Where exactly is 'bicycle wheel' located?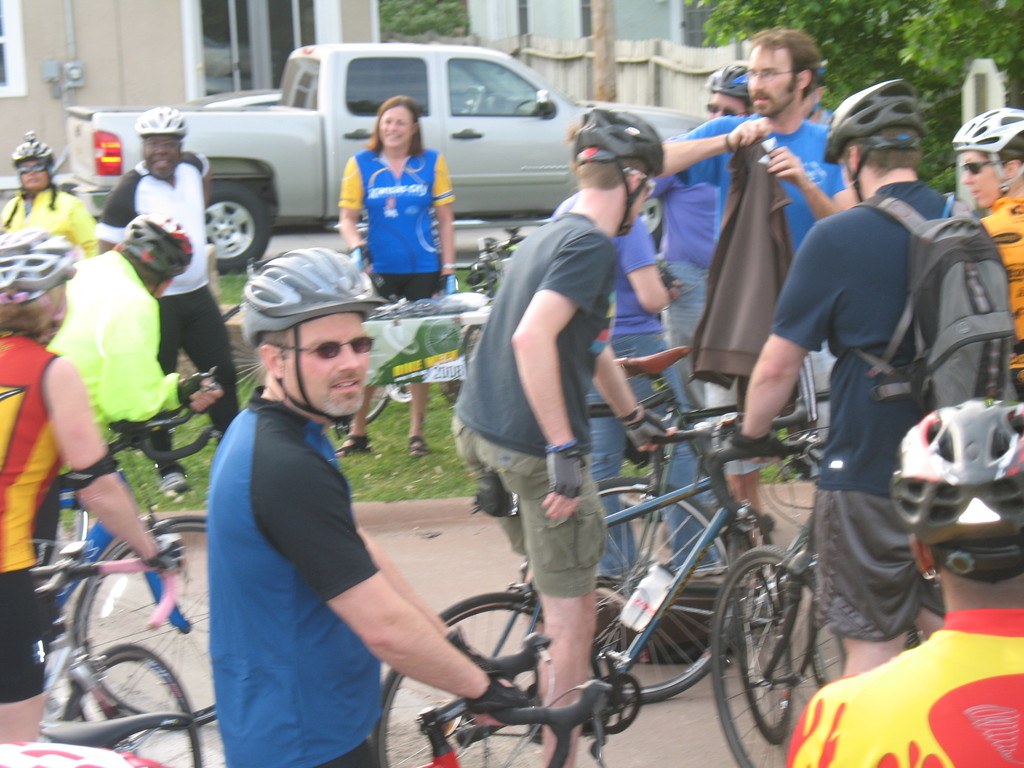
Its bounding box is rect(374, 591, 603, 767).
